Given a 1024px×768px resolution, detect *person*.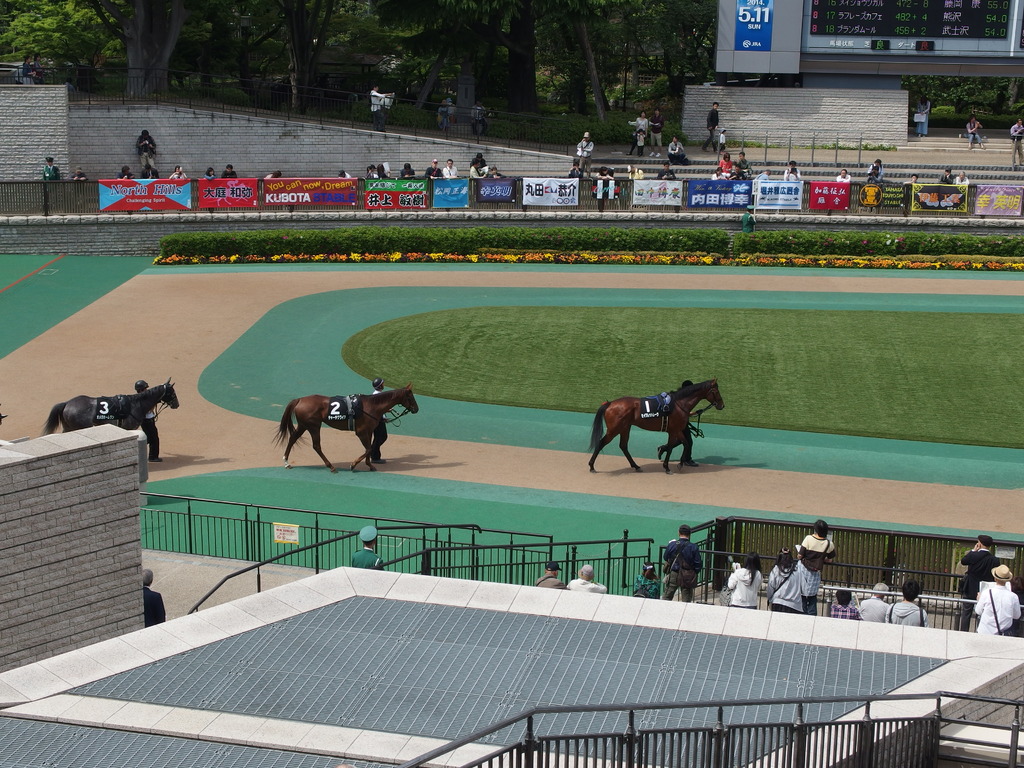
pyautogui.locateOnScreen(654, 522, 699, 600).
